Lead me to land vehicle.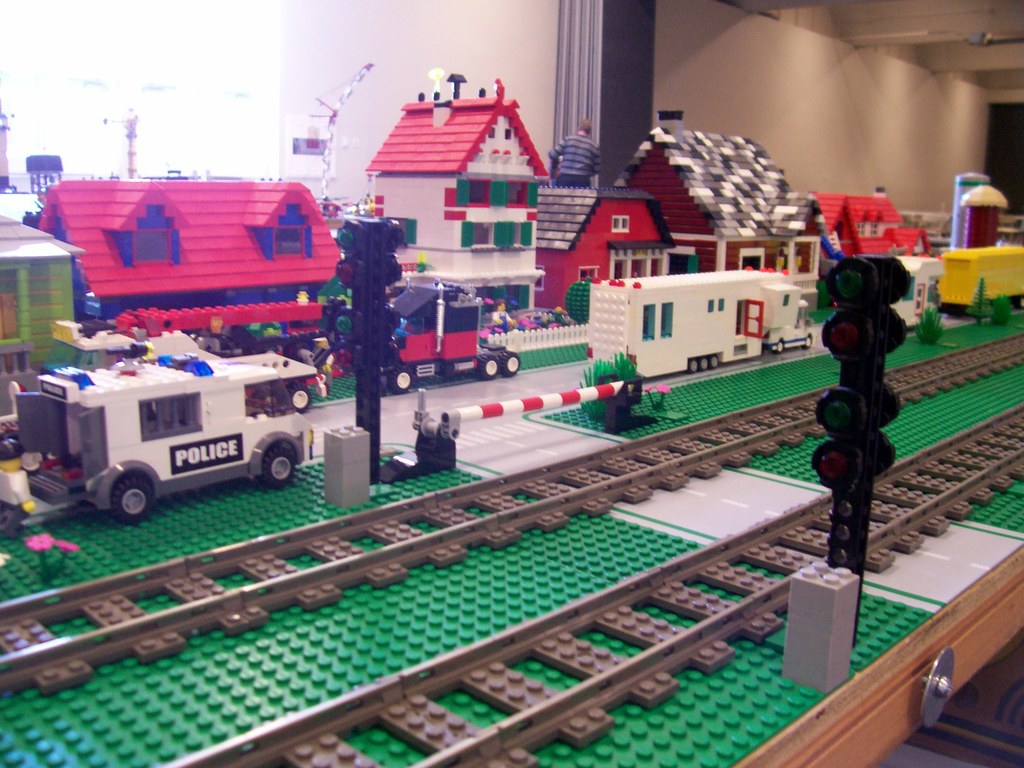
Lead to bbox=(8, 305, 339, 528).
